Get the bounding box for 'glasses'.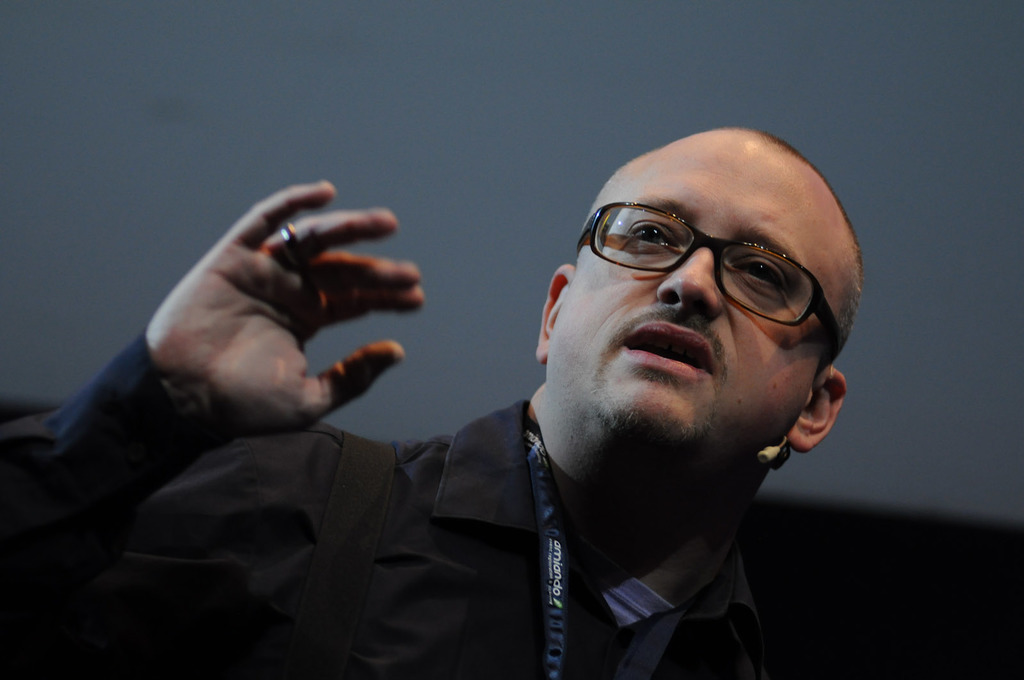
pyautogui.locateOnScreen(570, 207, 851, 333).
